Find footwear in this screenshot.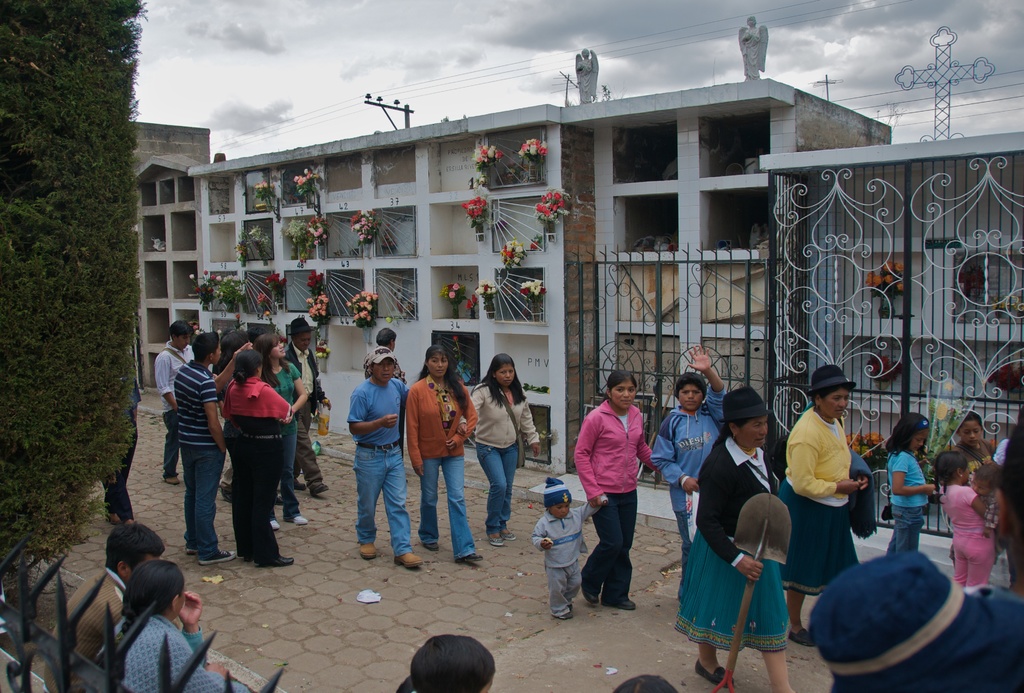
The bounding box for footwear is [486, 534, 500, 544].
